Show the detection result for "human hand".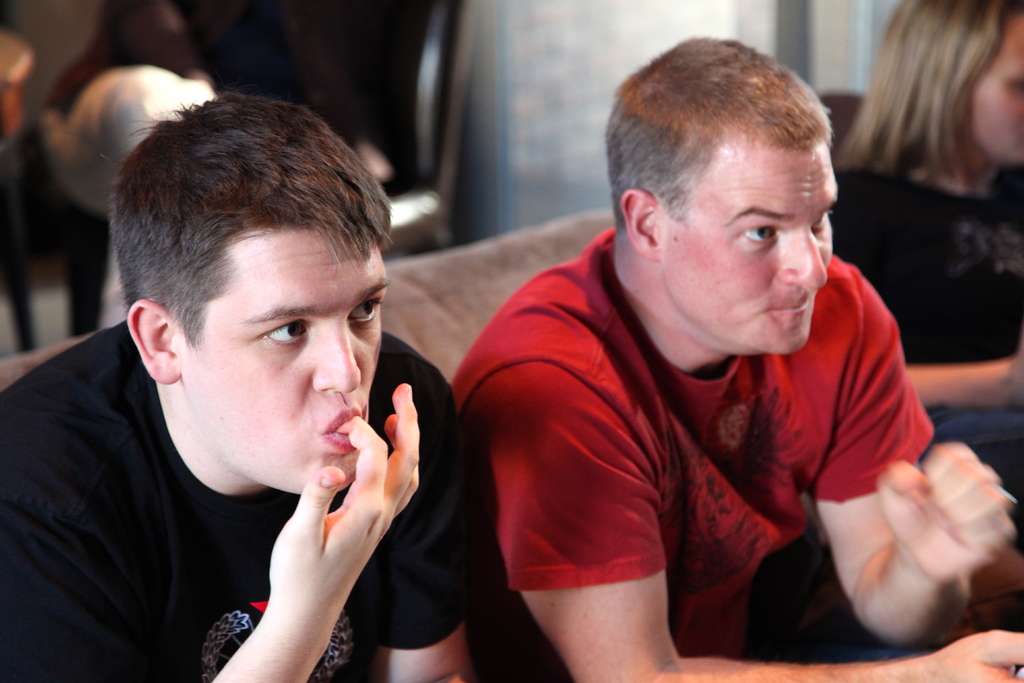
box=[876, 441, 1018, 584].
